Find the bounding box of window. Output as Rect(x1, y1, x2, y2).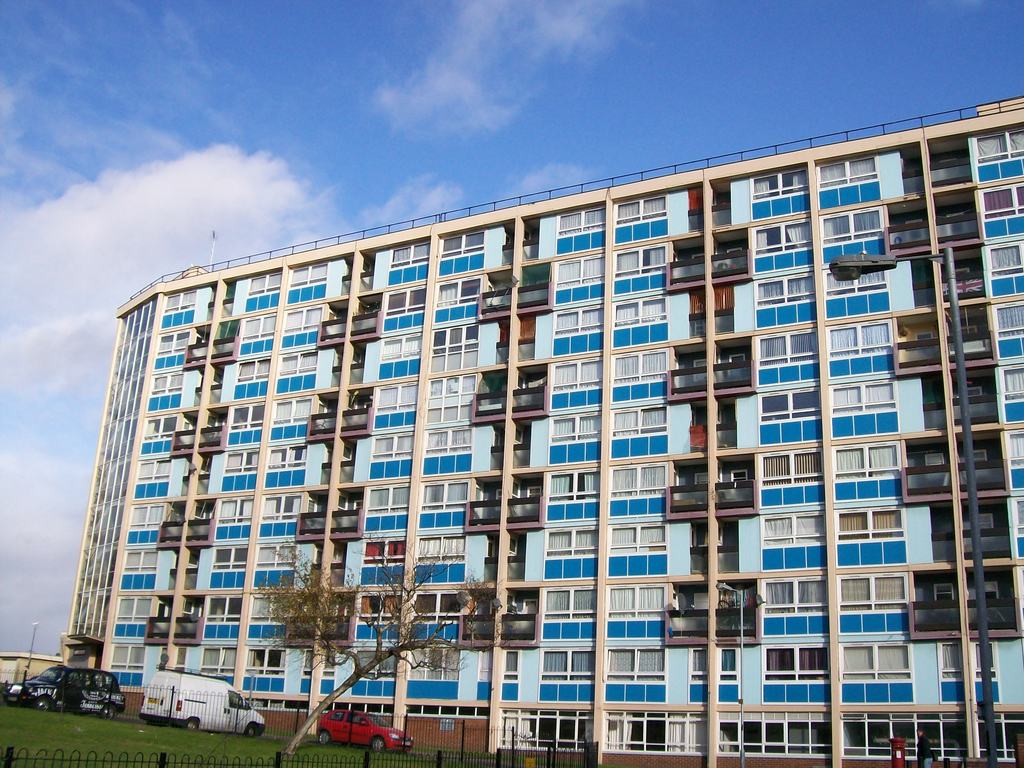
Rect(164, 289, 196, 313).
